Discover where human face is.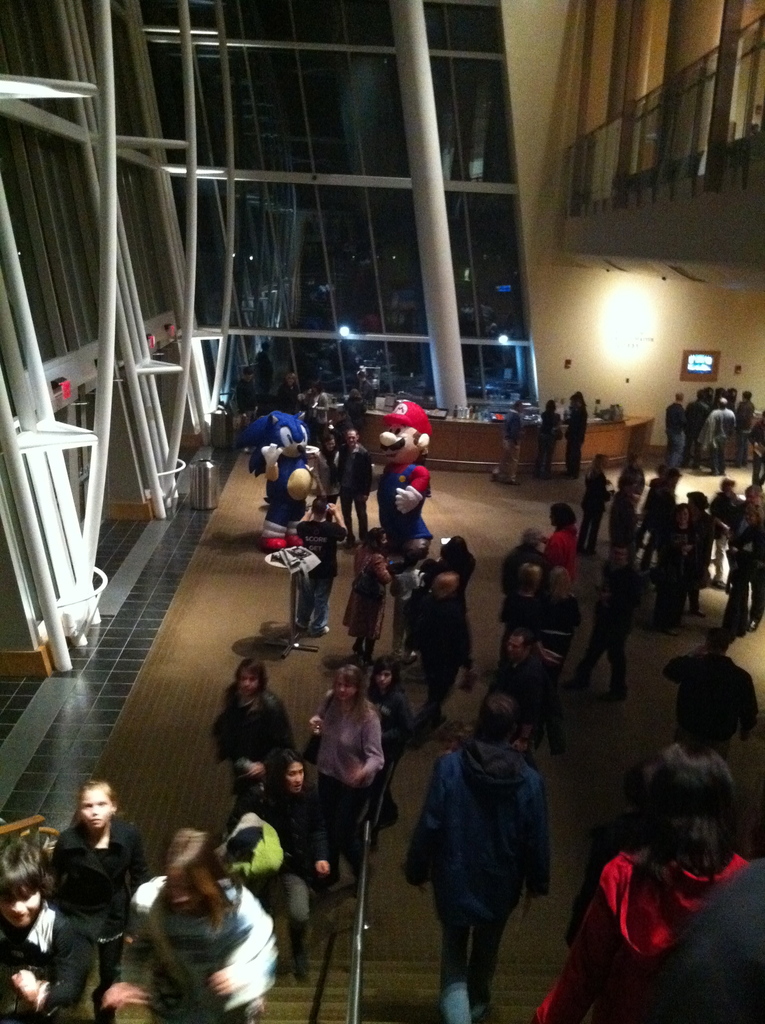
Discovered at x1=377 y1=672 x2=389 y2=688.
